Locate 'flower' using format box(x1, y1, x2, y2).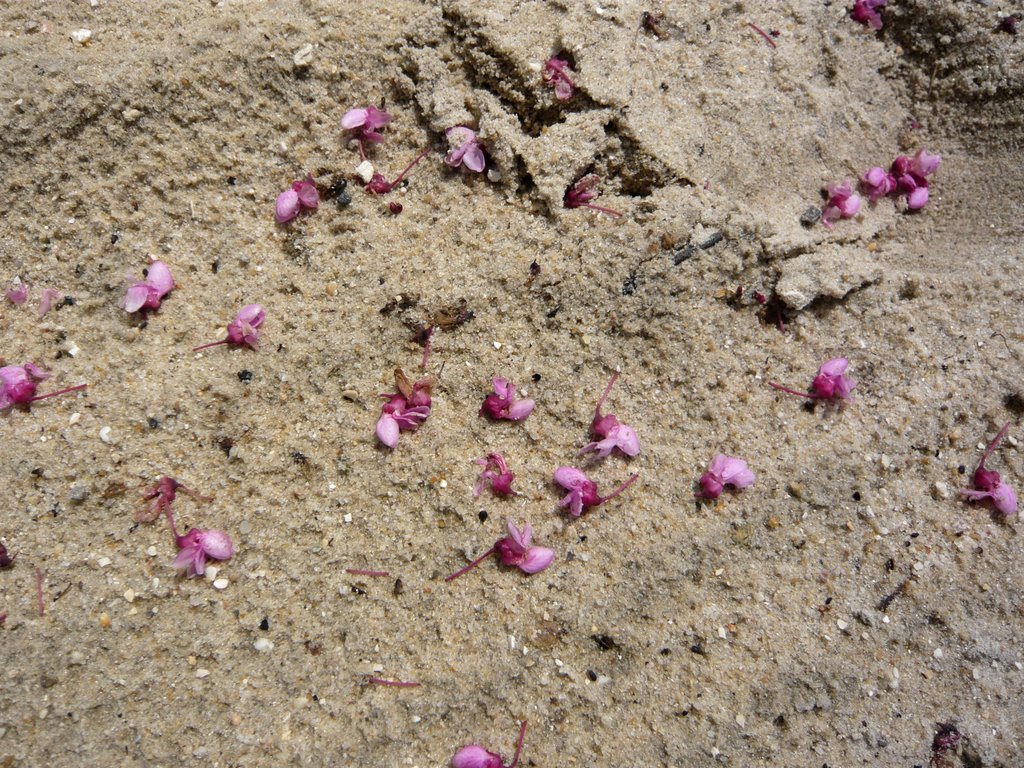
box(128, 257, 175, 312).
